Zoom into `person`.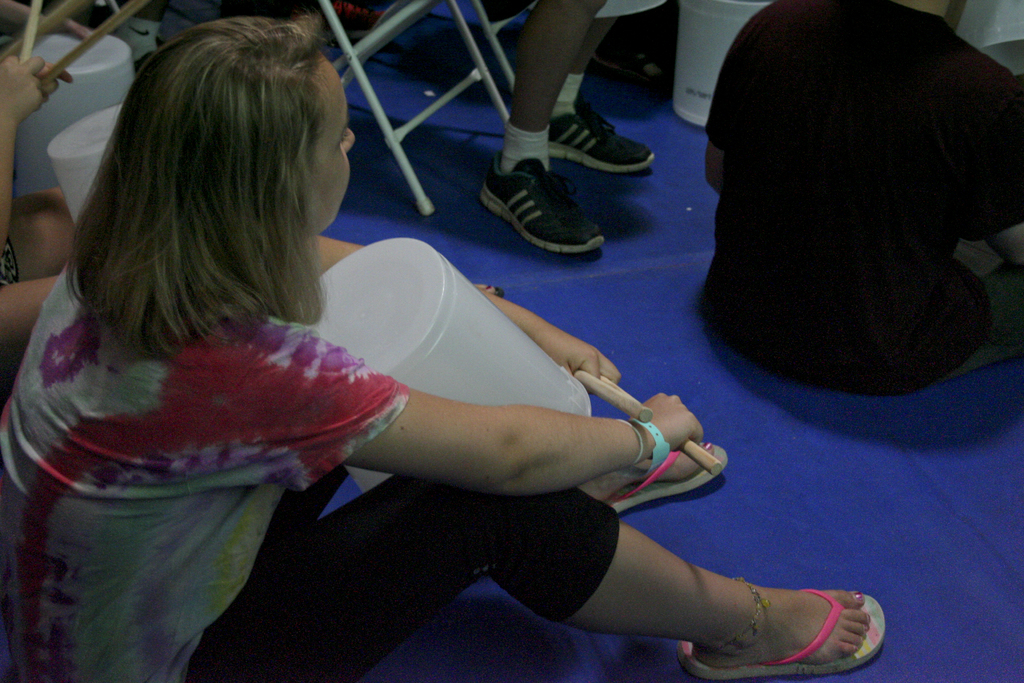
Zoom target: <bbox>477, 0, 652, 252</bbox>.
